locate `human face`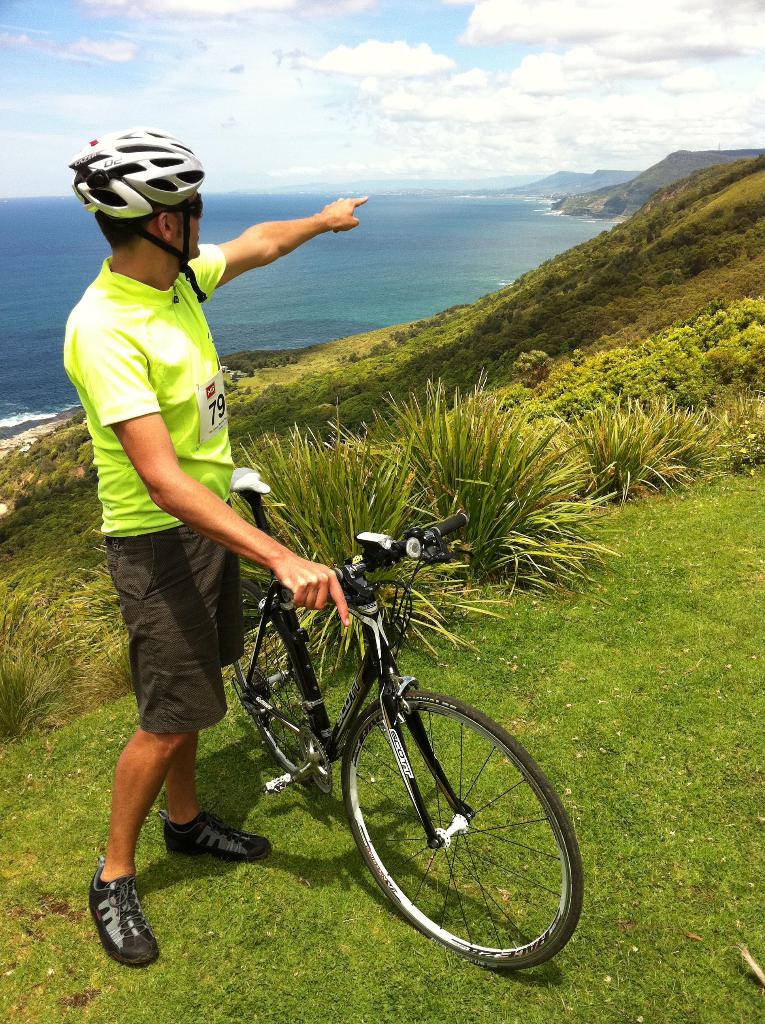
Rect(173, 189, 202, 255)
